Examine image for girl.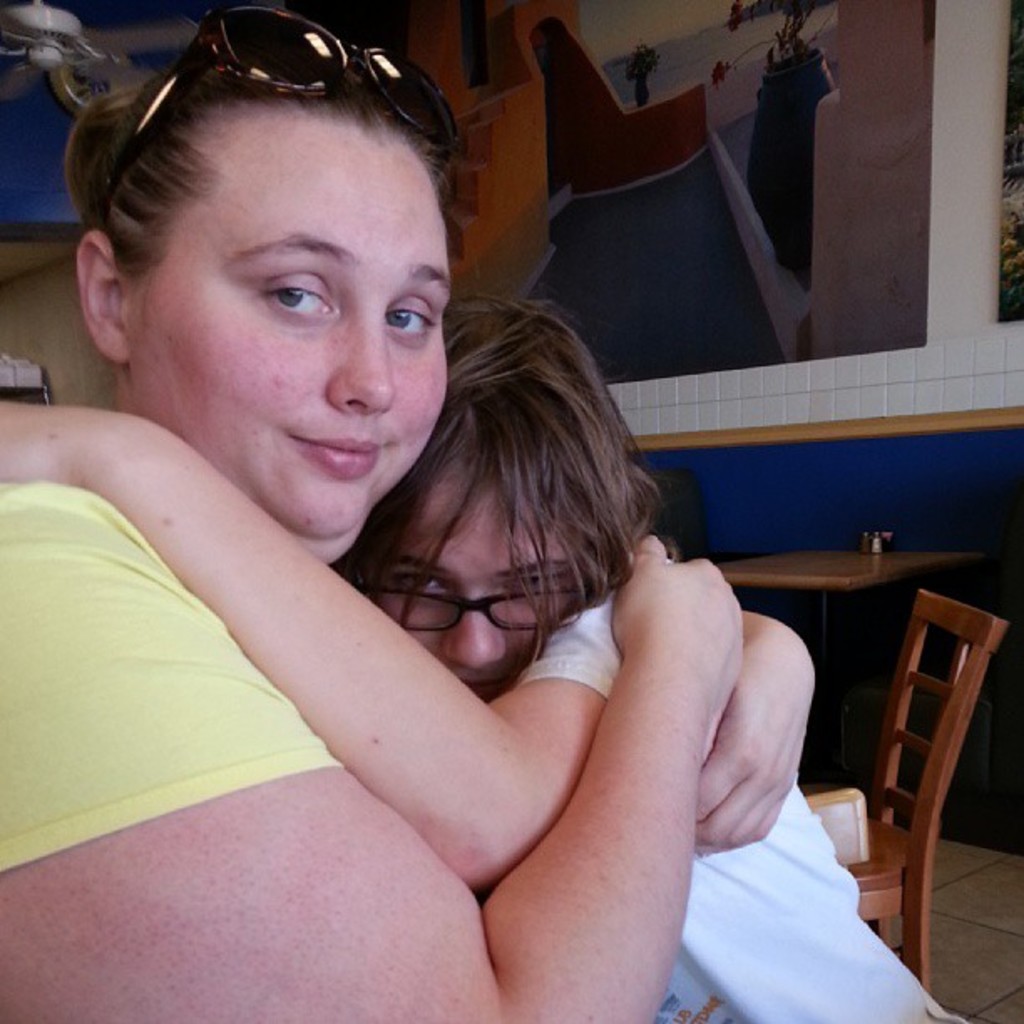
Examination result: box=[0, 288, 972, 1022].
